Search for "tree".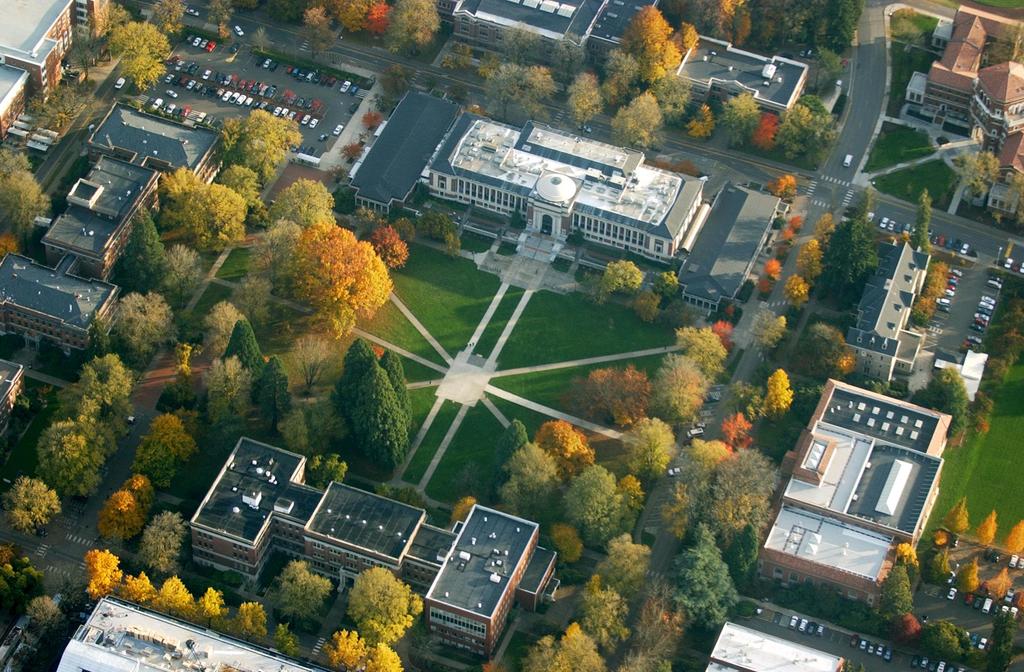
Found at region(63, 20, 105, 88).
